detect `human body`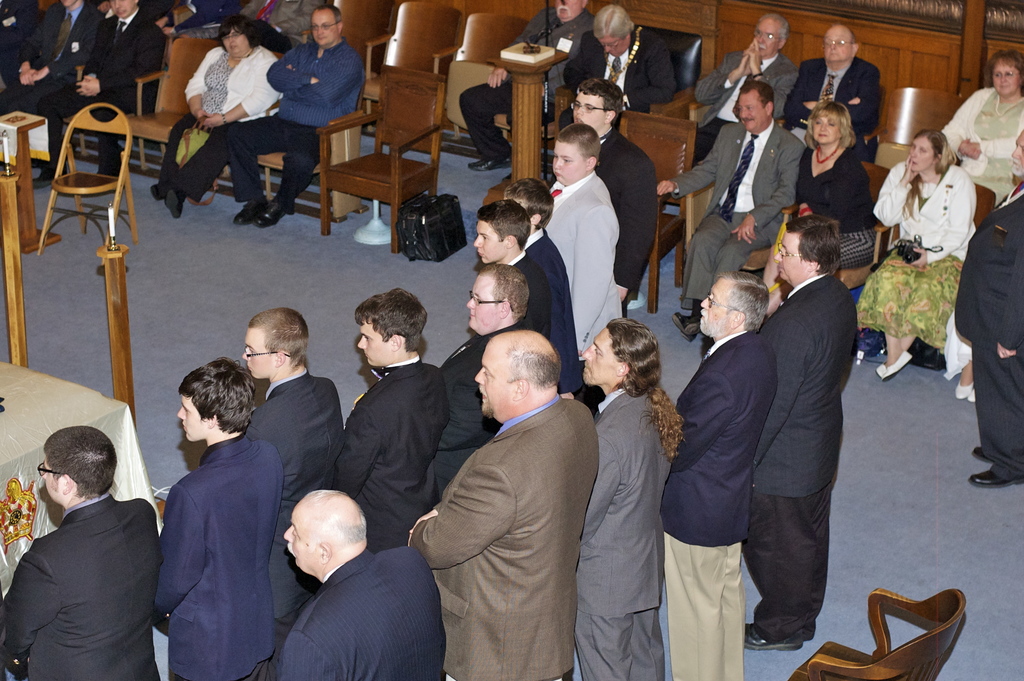
bbox=(590, 313, 691, 666)
